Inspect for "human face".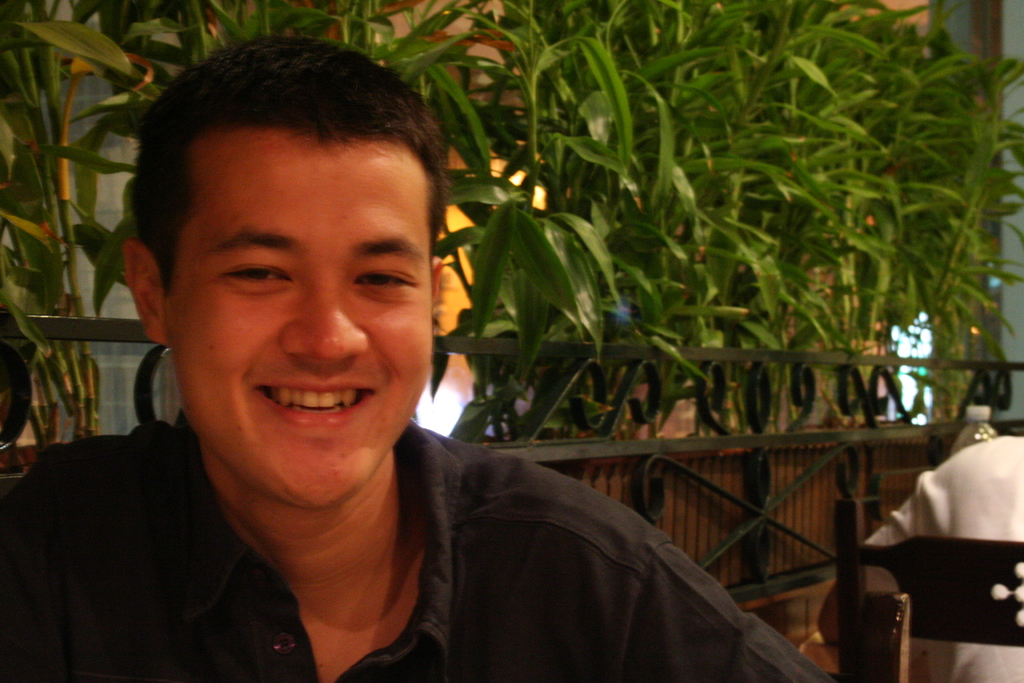
Inspection: Rect(171, 136, 441, 501).
